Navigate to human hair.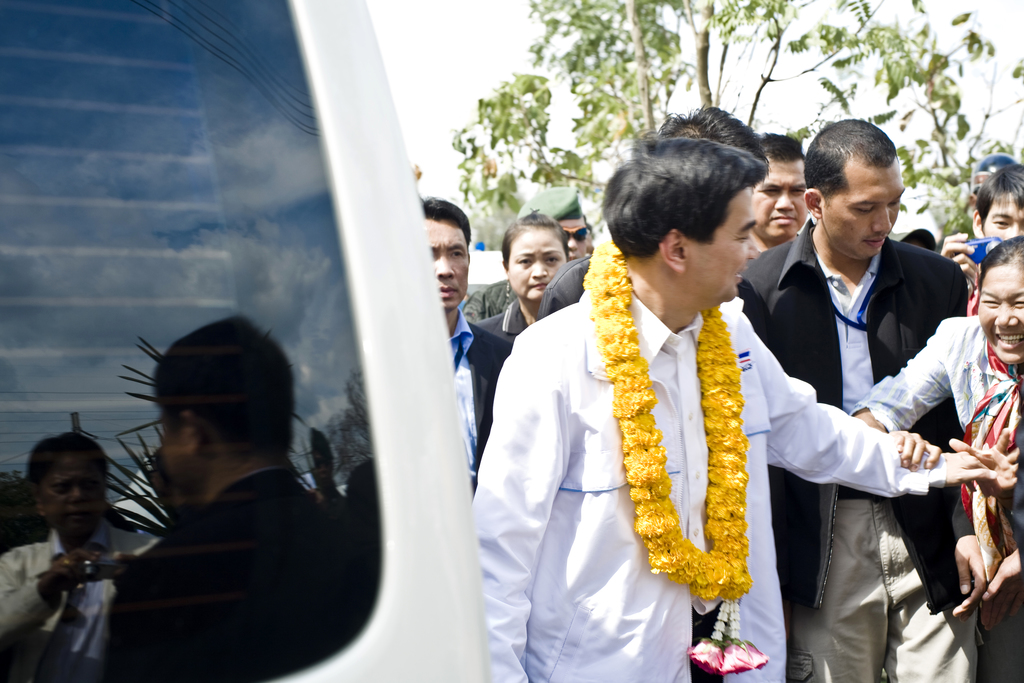
Navigation target: bbox=[600, 133, 770, 256].
